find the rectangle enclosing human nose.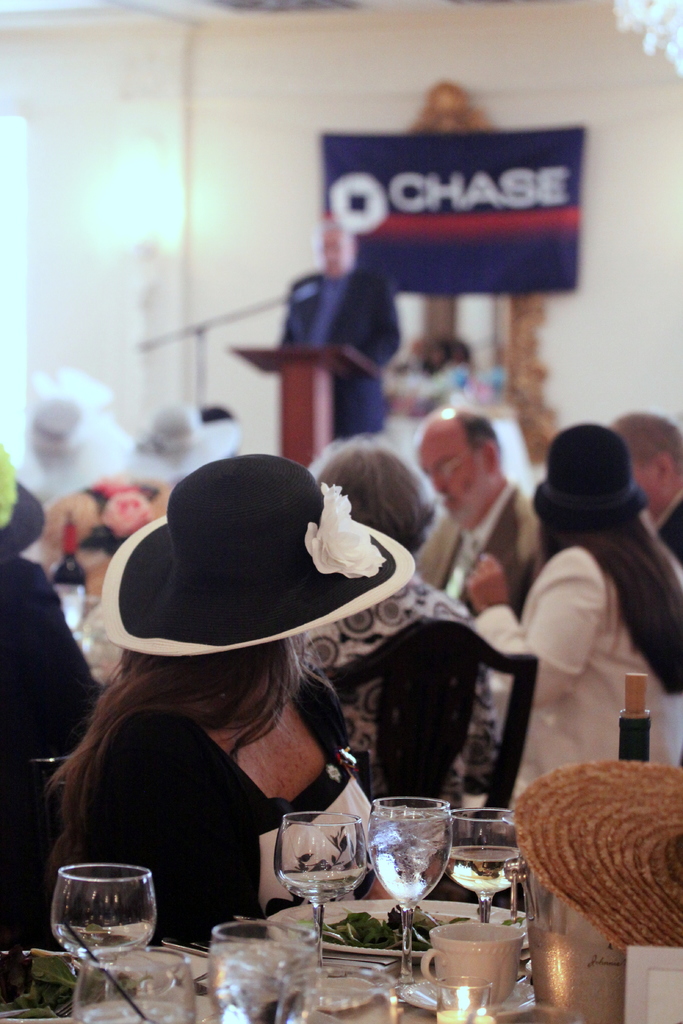
<region>432, 472, 445, 496</region>.
